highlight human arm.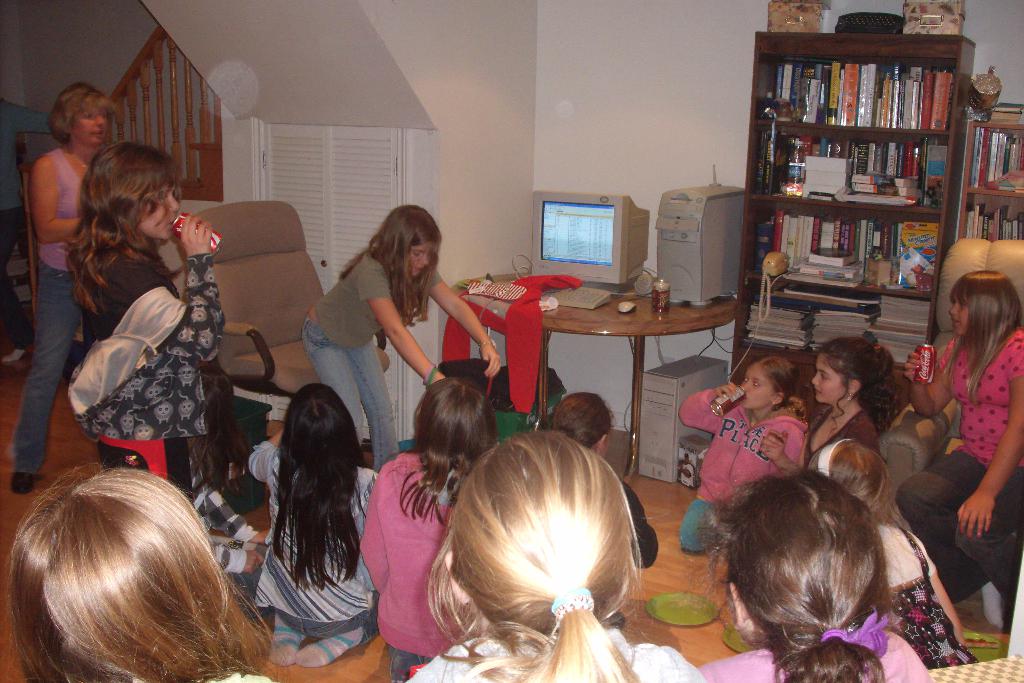
Highlighted region: 767 441 803 493.
